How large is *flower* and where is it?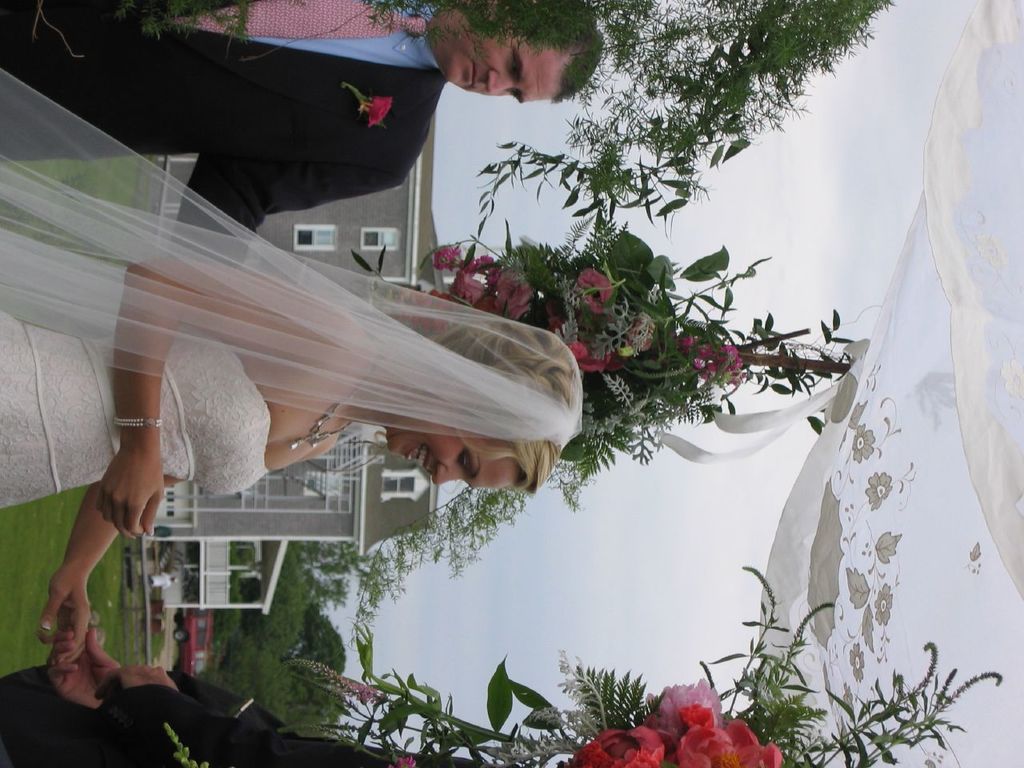
Bounding box: {"x1": 851, "y1": 422, "x2": 877, "y2": 462}.
